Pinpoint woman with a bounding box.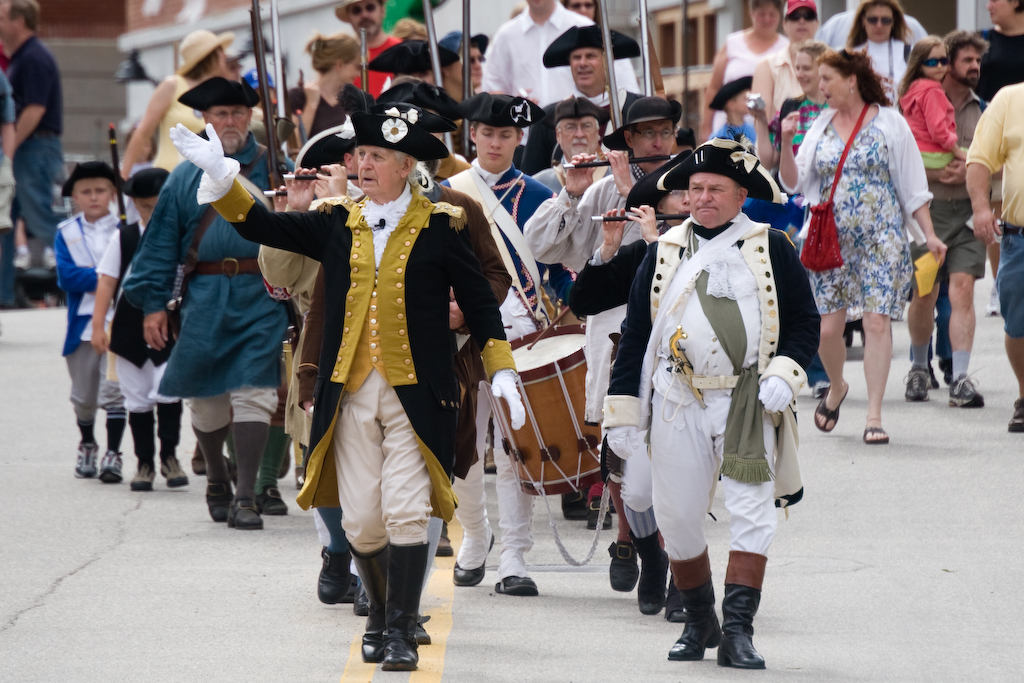
[758,26,833,167].
